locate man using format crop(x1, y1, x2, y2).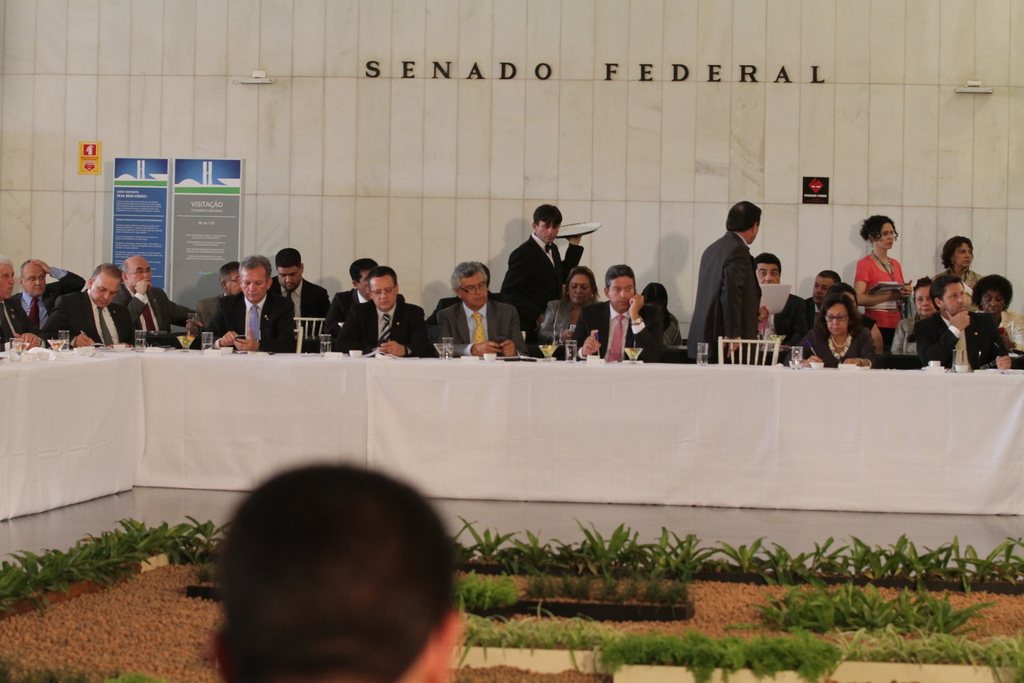
crop(497, 205, 593, 353).
